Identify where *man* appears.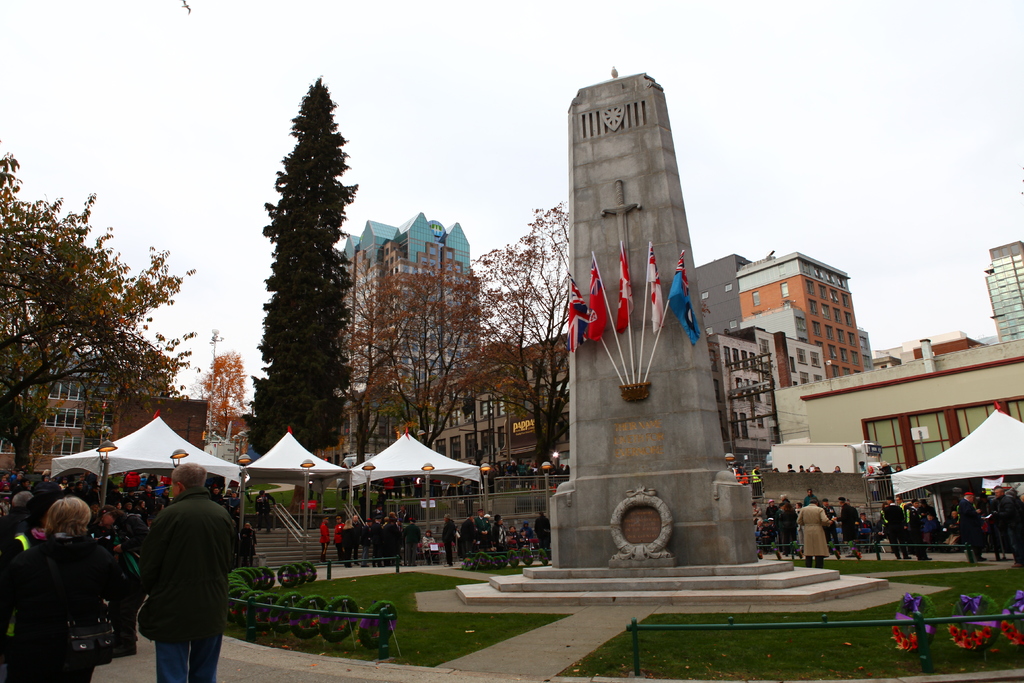
Appears at box=[954, 488, 989, 560].
